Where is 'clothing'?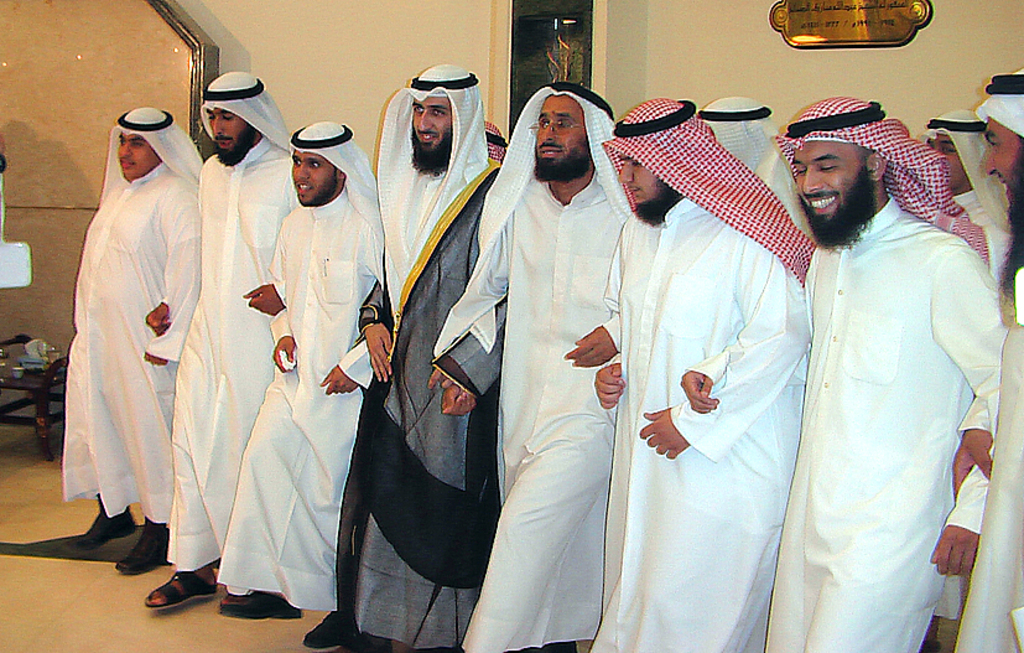
<box>760,100,1007,652</box>.
